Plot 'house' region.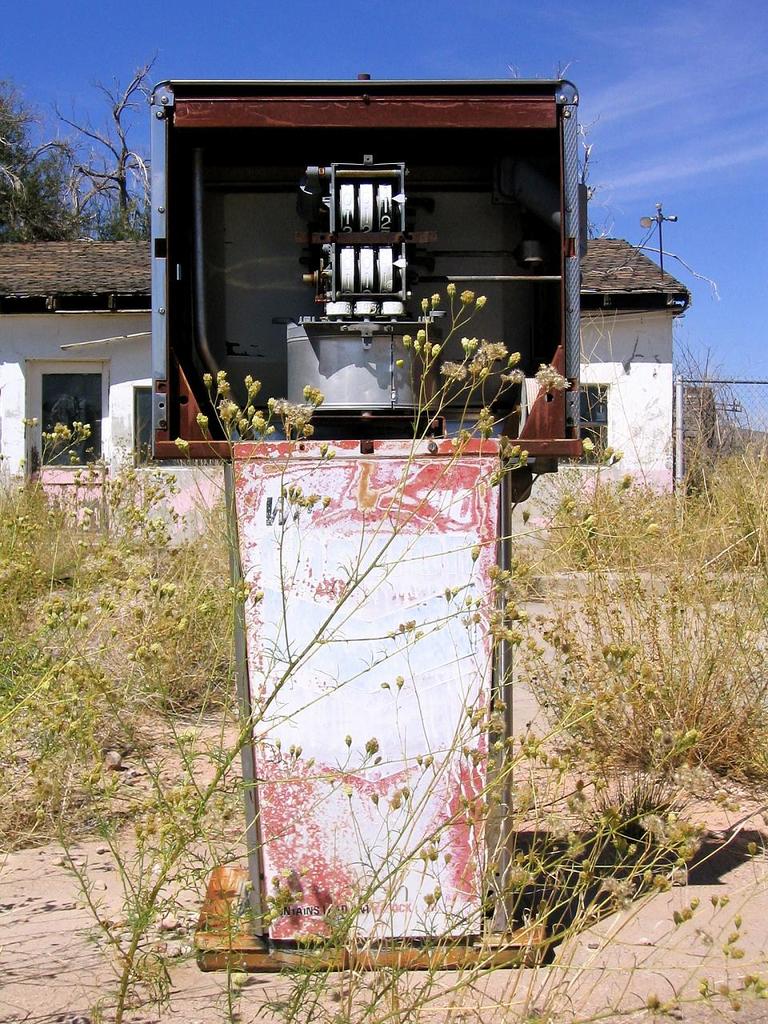
Plotted at [0,244,690,494].
